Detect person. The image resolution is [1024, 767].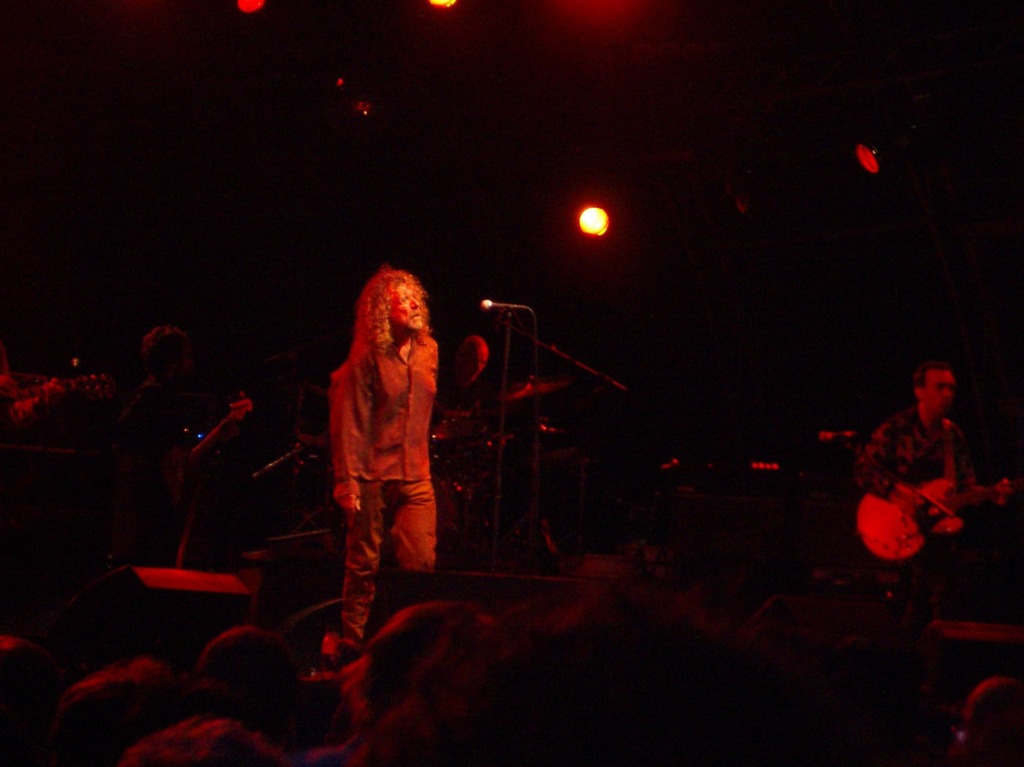
region(856, 355, 987, 626).
